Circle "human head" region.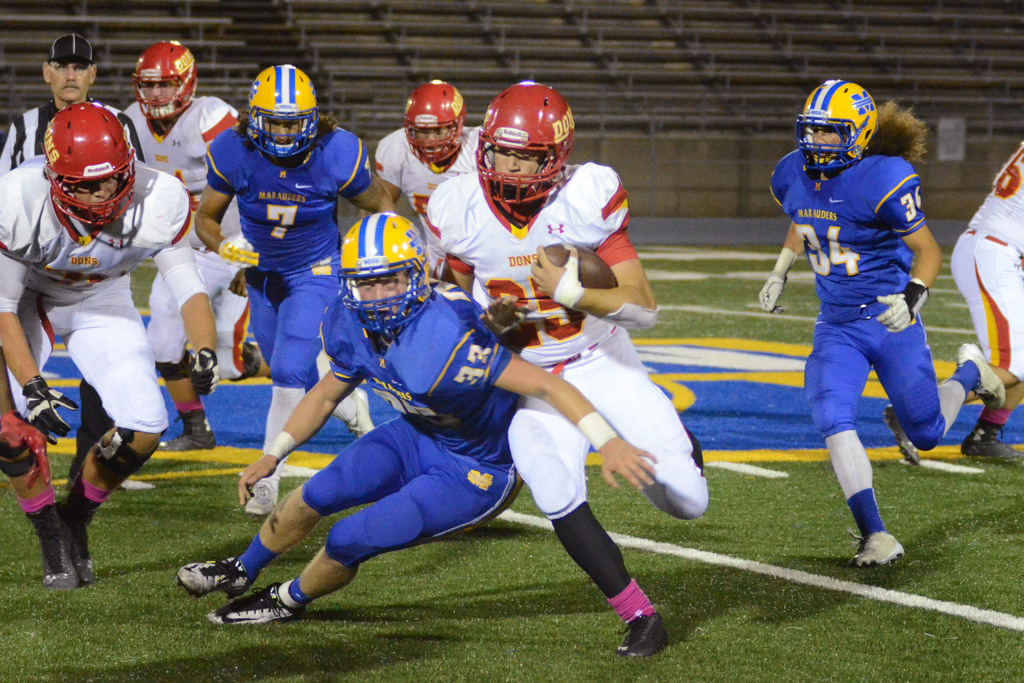
Region: 483/81/574/201.
